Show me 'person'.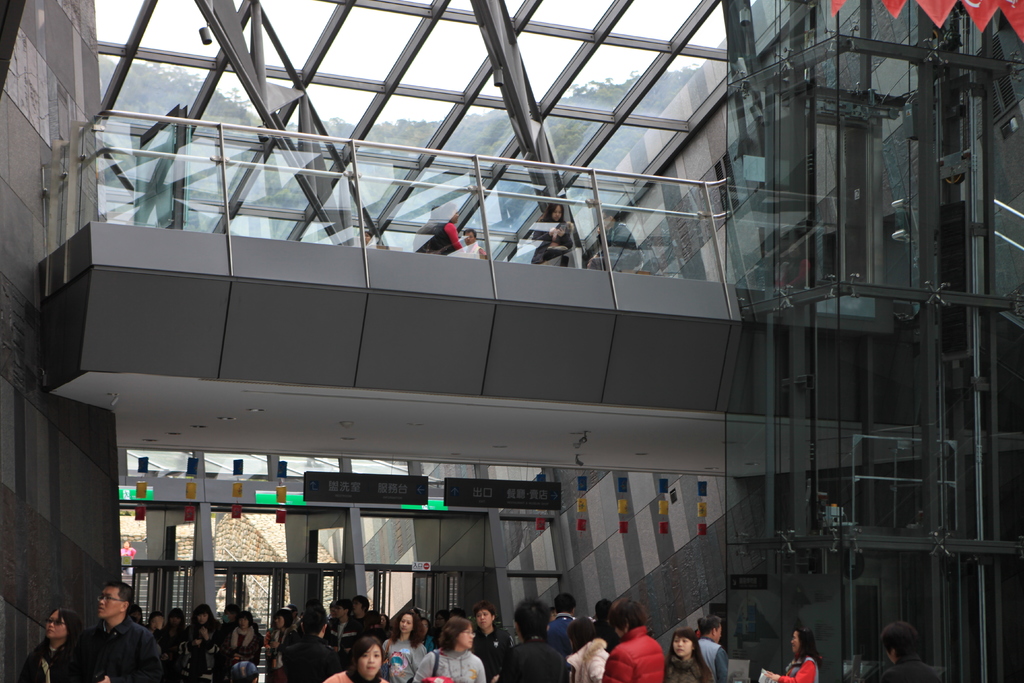
'person' is here: <region>440, 204, 461, 256</region>.
